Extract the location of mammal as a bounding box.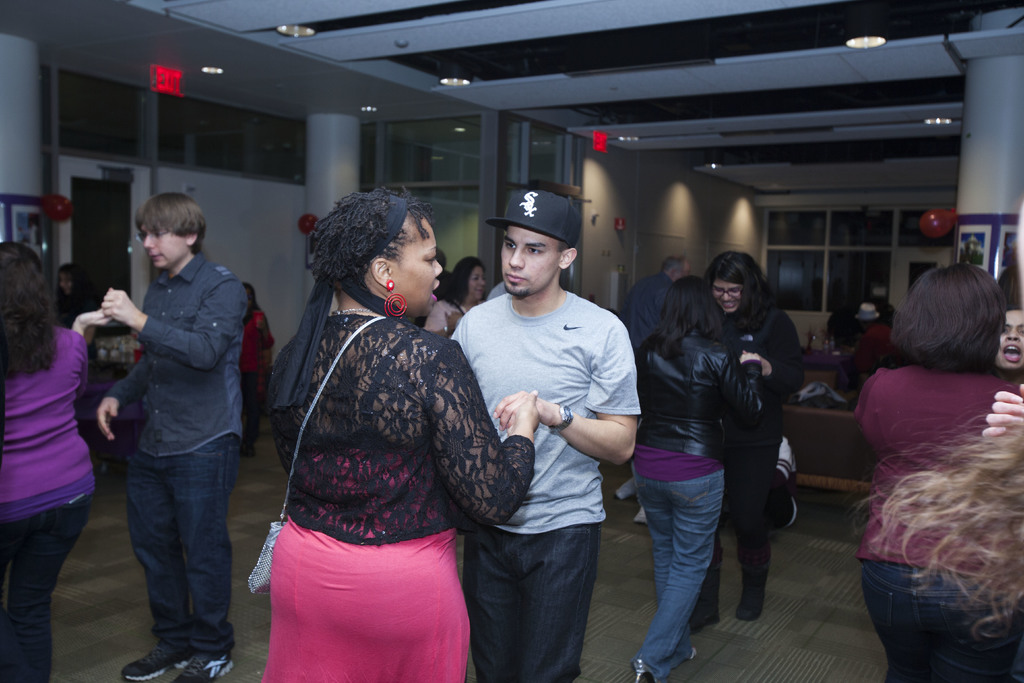
crop(94, 190, 241, 682).
